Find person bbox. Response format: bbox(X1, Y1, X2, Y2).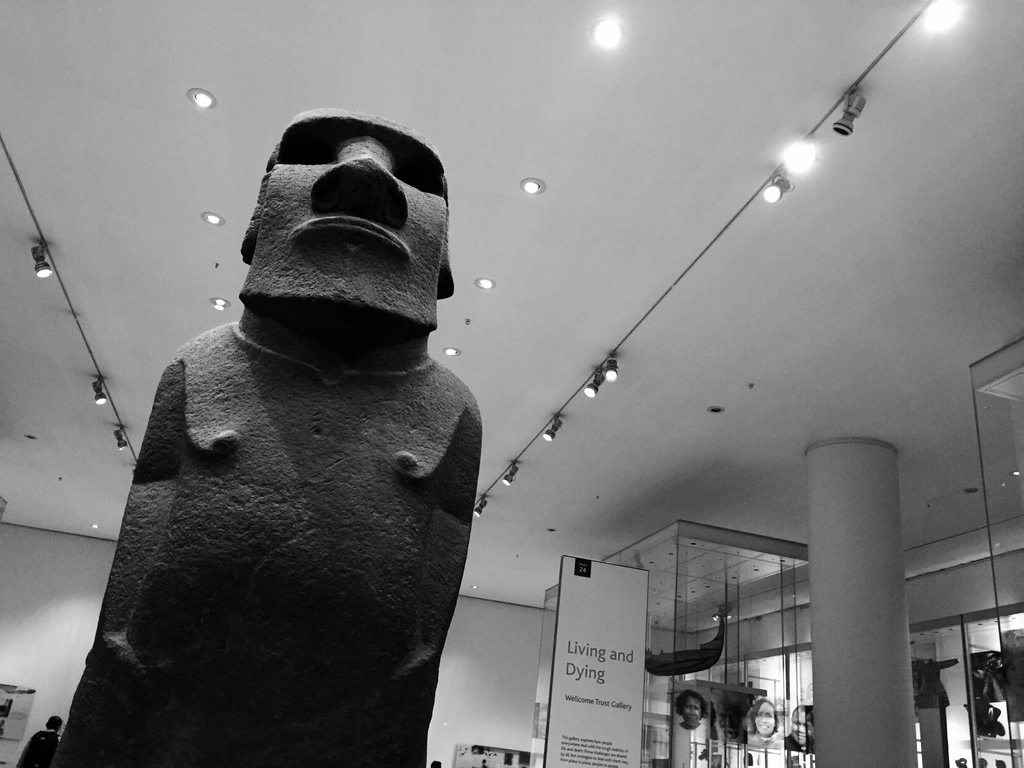
bbox(748, 696, 778, 739).
